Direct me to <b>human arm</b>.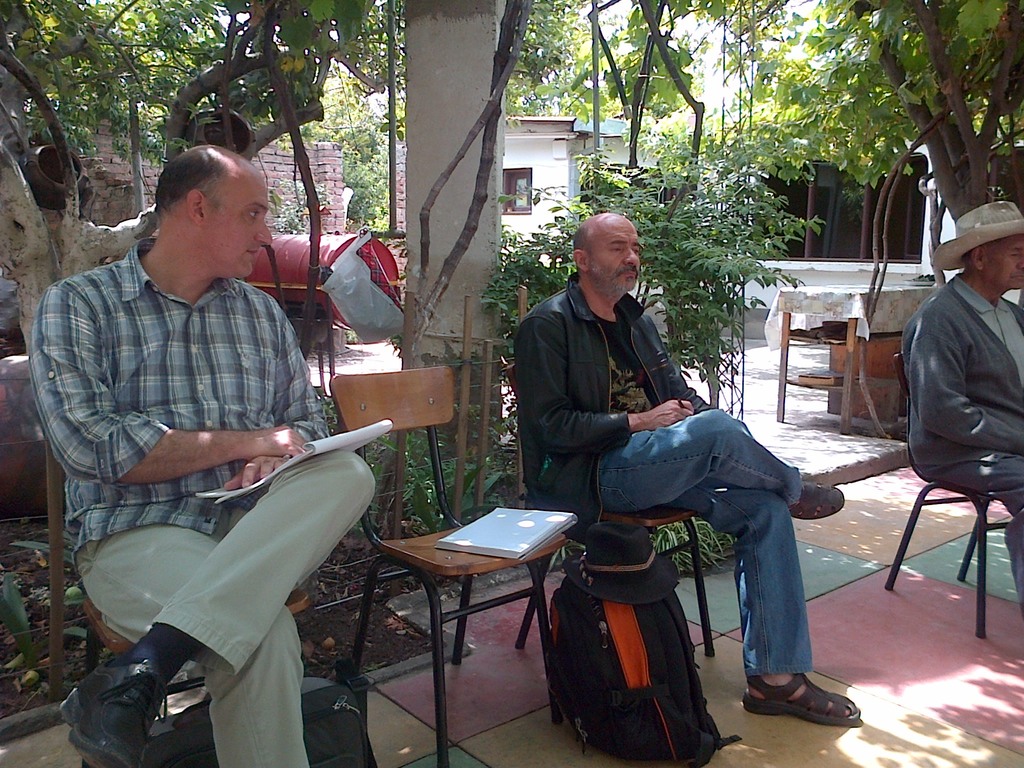
Direction: detection(897, 305, 1023, 452).
